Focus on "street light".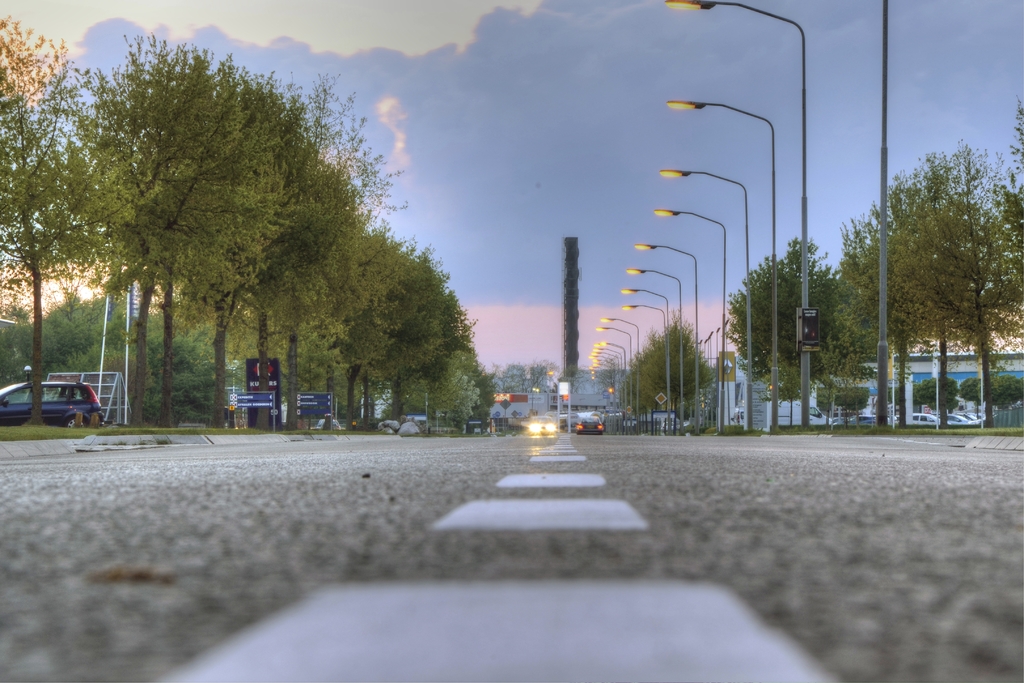
Focused at region(616, 288, 676, 436).
